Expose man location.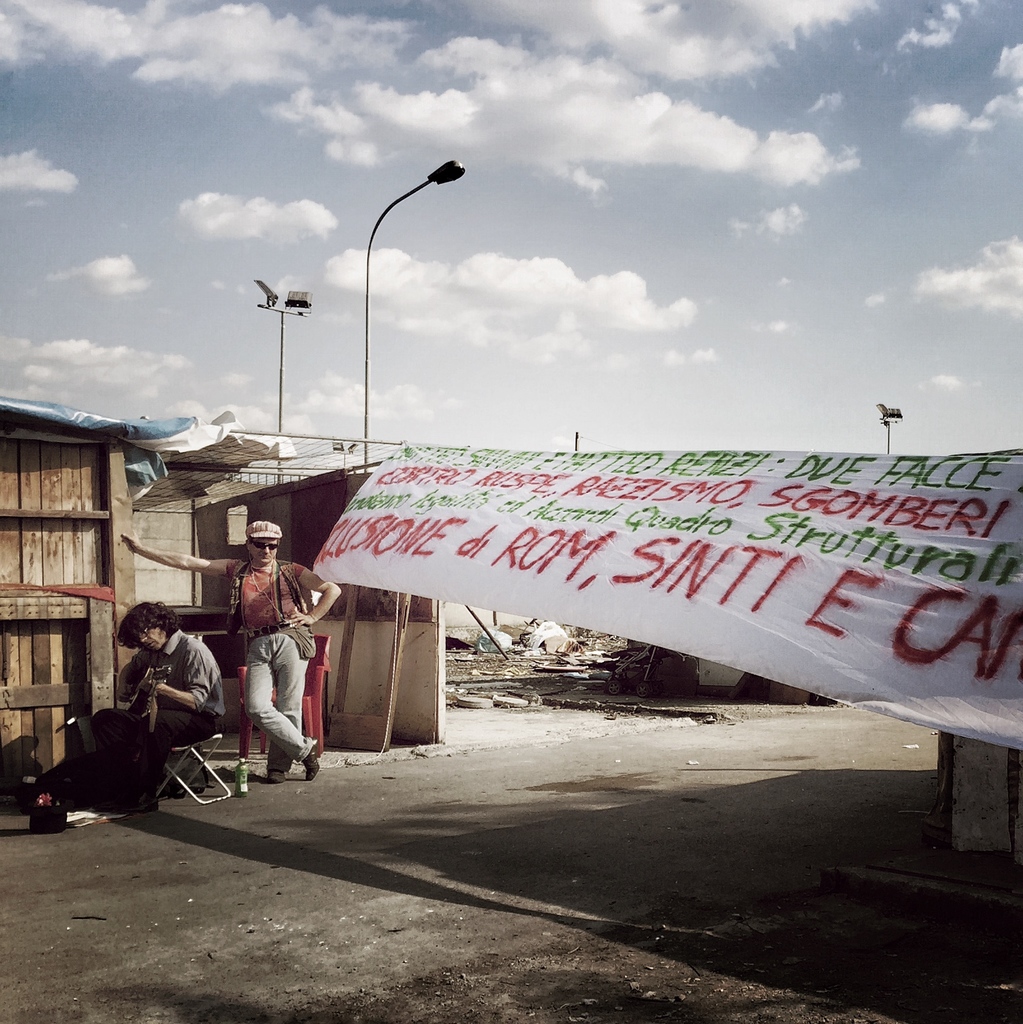
Exposed at <bbox>67, 602, 212, 821</bbox>.
